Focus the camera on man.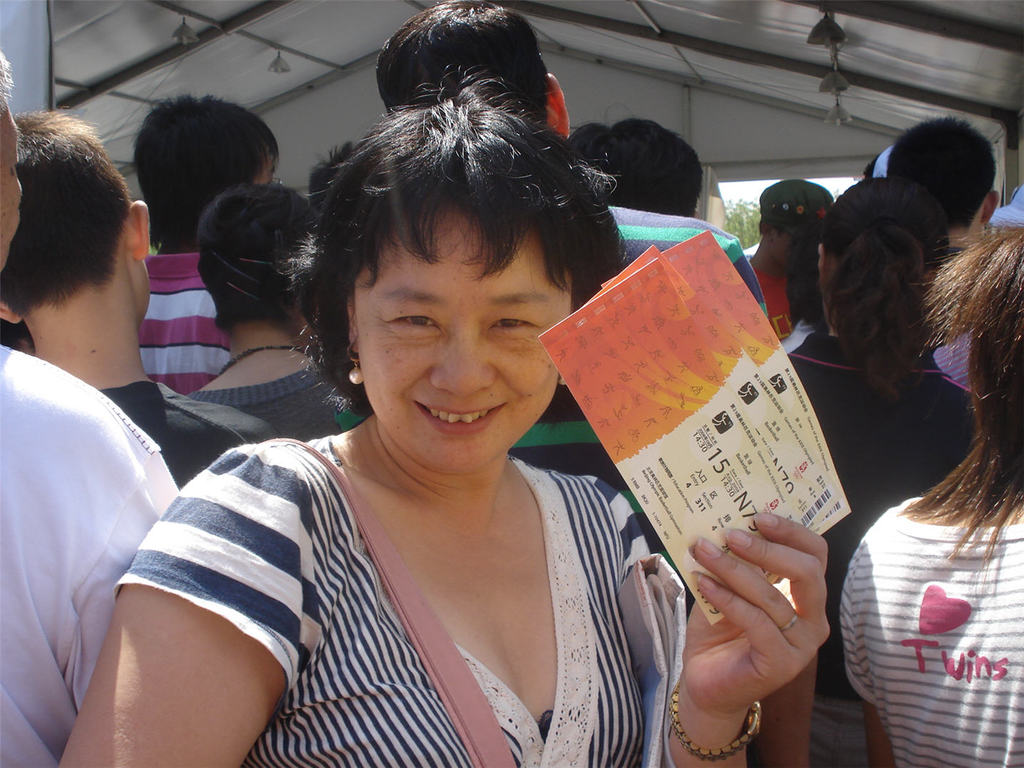
Focus region: 381:0:768:575.
